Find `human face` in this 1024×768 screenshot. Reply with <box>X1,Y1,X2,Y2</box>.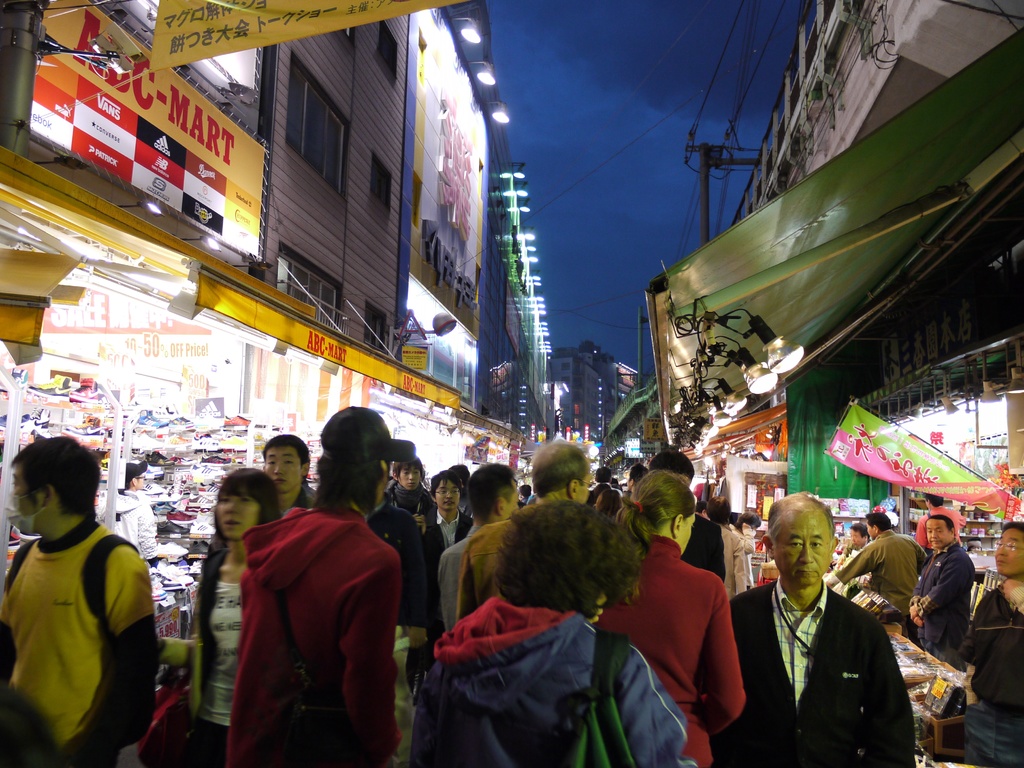
<box>438,478,463,509</box>.
